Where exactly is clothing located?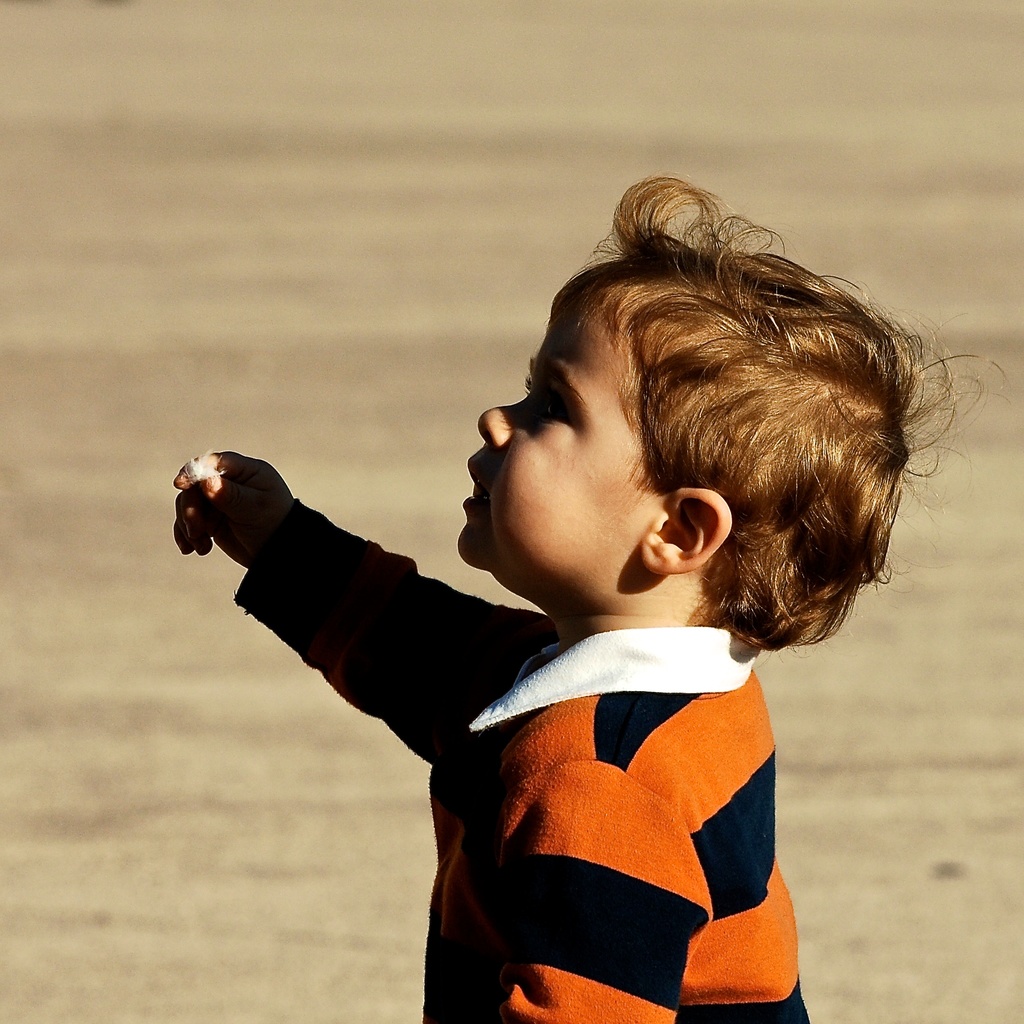
Its bounding box is 258, 493, 894, 1005.
